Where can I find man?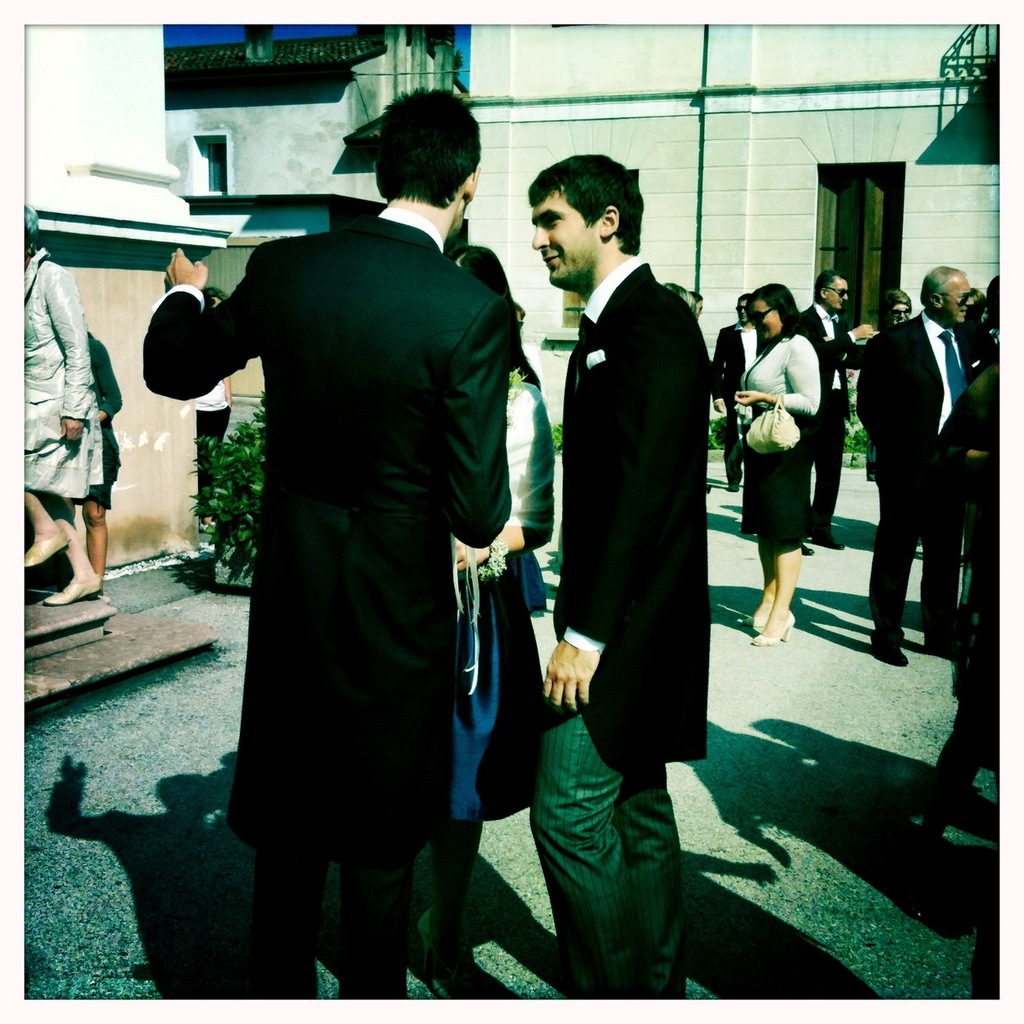
You can find it at [853,268,975,670].
